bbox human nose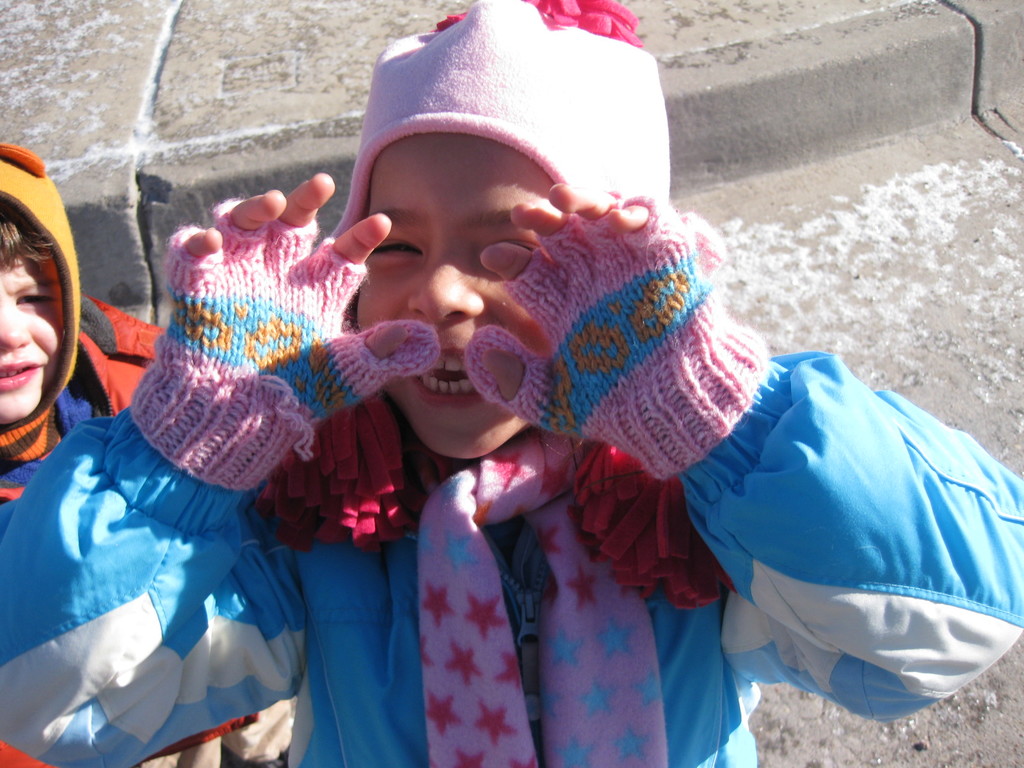
box(1, 305, 33, 353)
